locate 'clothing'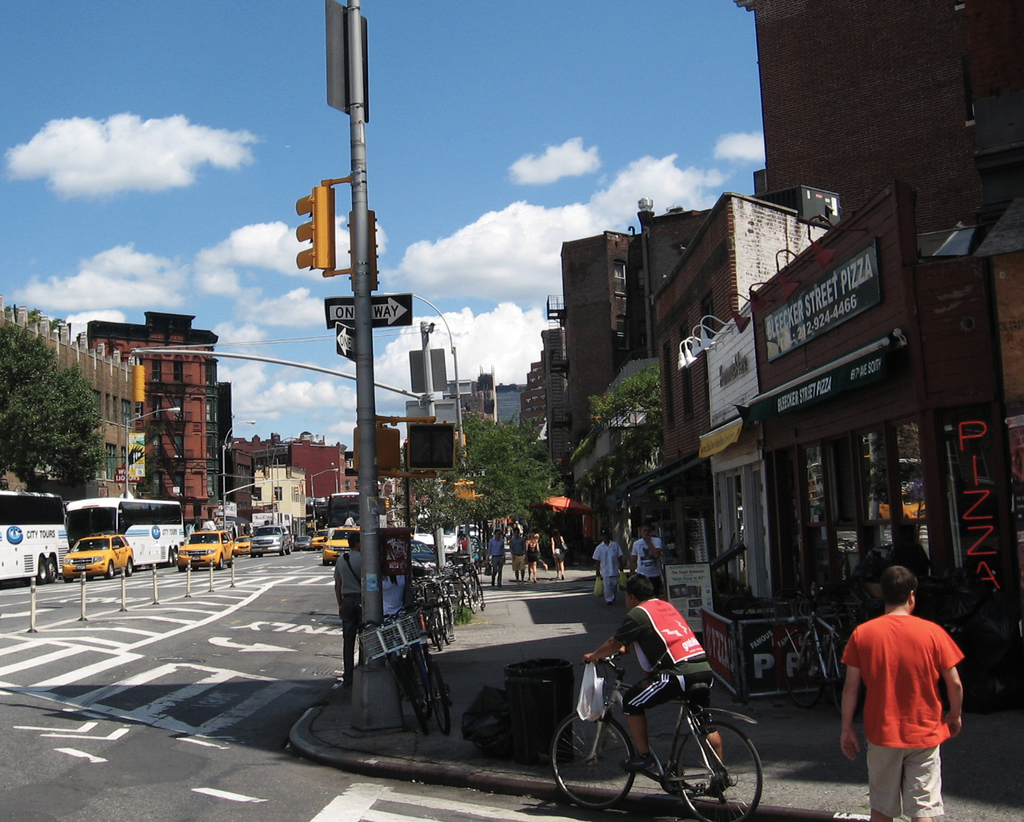
(603,599,719,731)
